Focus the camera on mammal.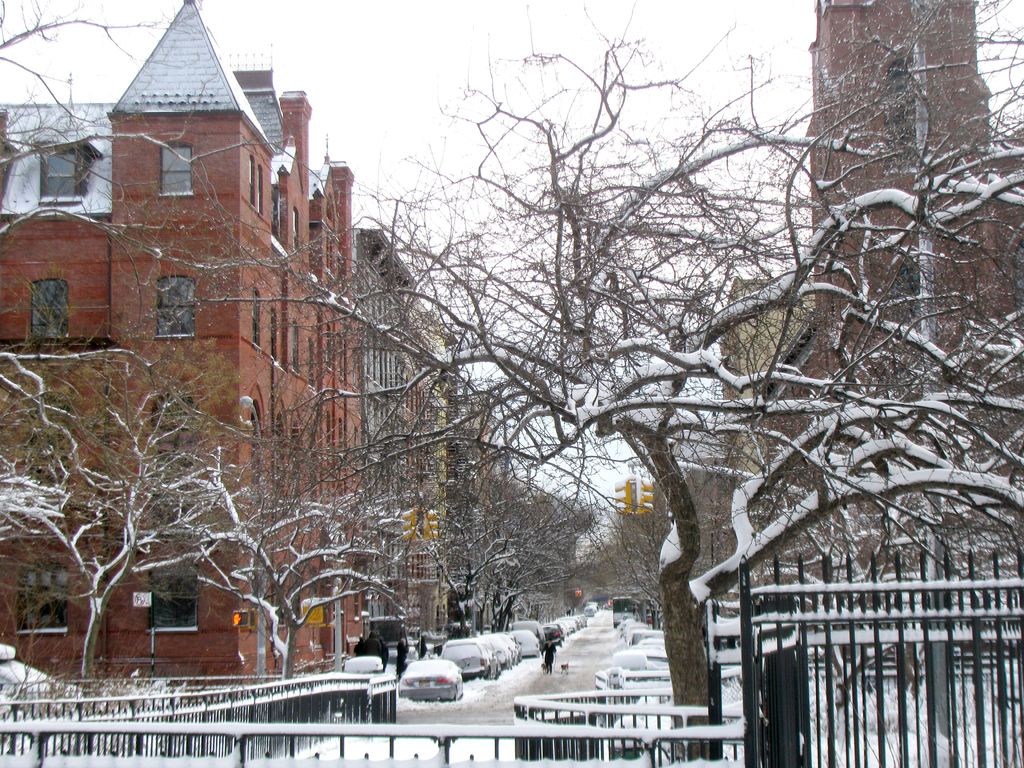
Focus region: crop(380, 639, 388, 664).
